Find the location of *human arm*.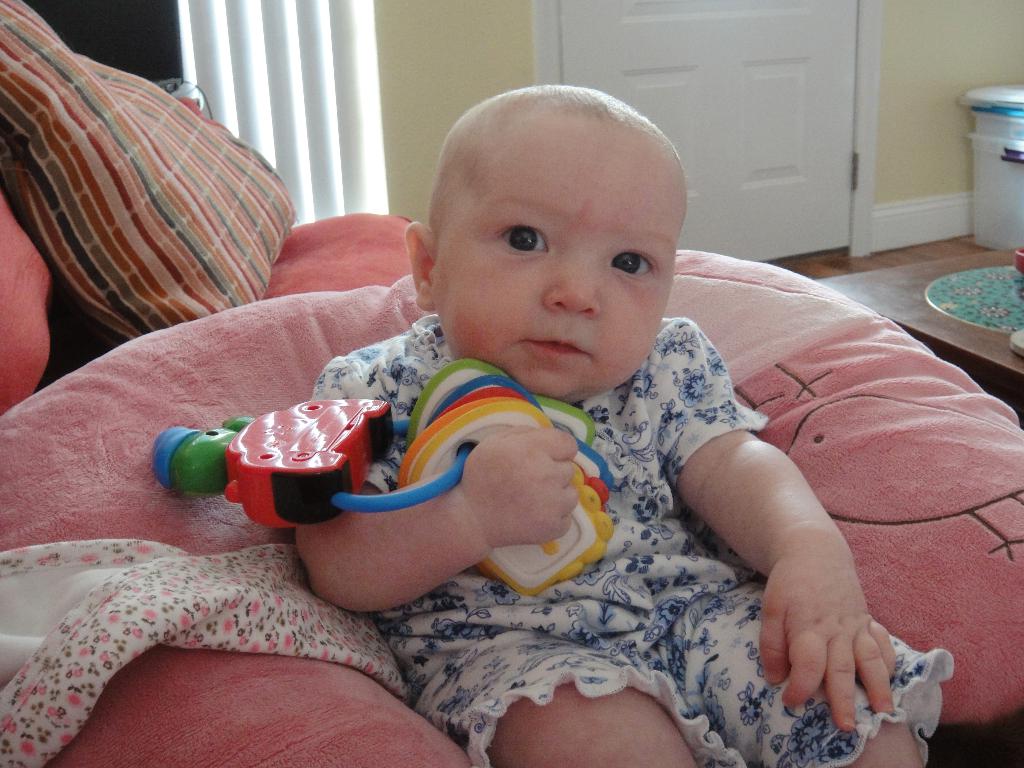
Location: detection(287, 343, 587, 618).
